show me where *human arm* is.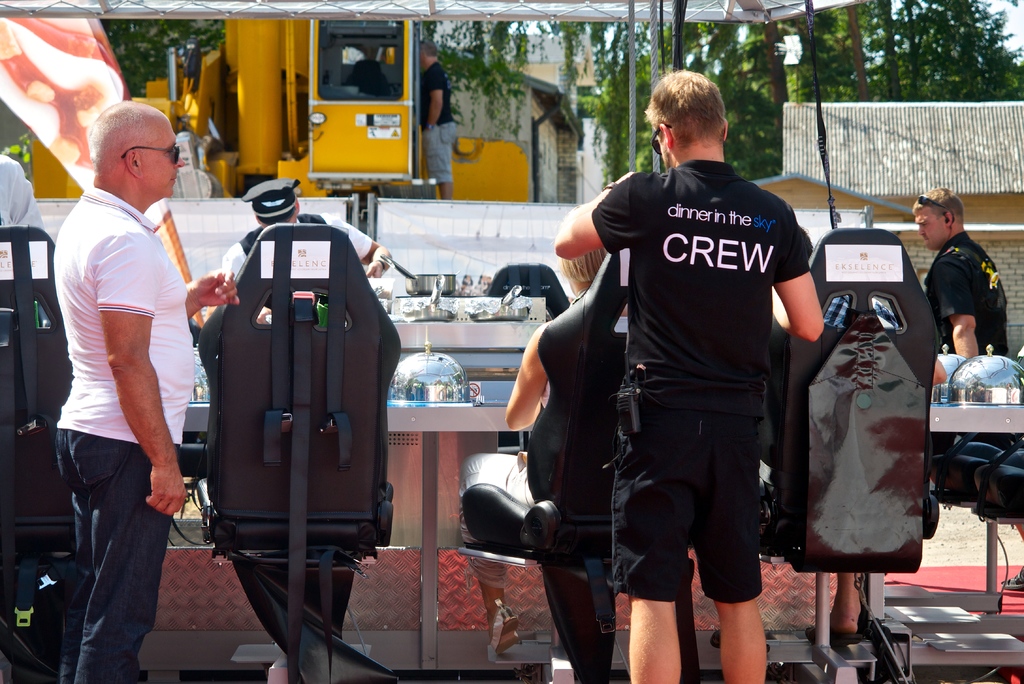
*human arm* is at x1=555, y1=168, x2=646, y2=252.
